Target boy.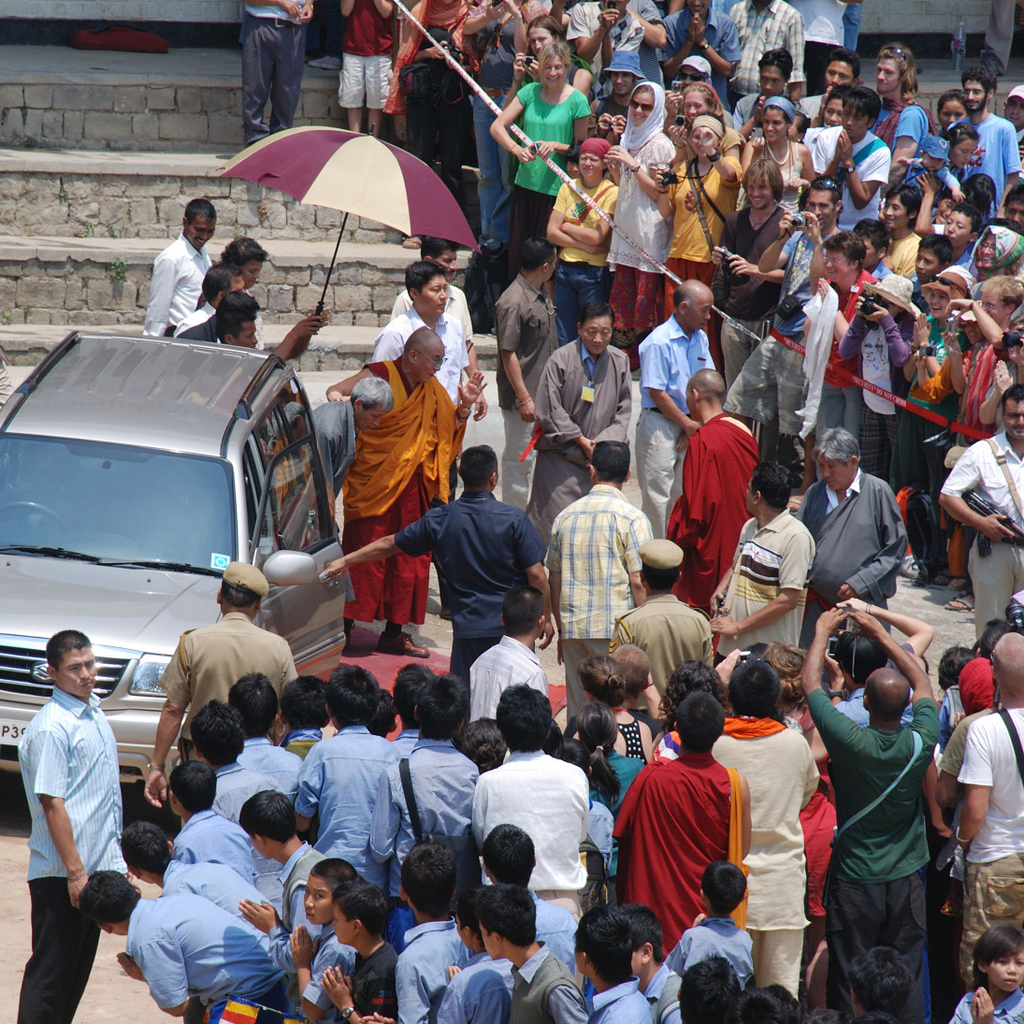
Target region: x1=469, y1=819, x2=585, y2=978.
